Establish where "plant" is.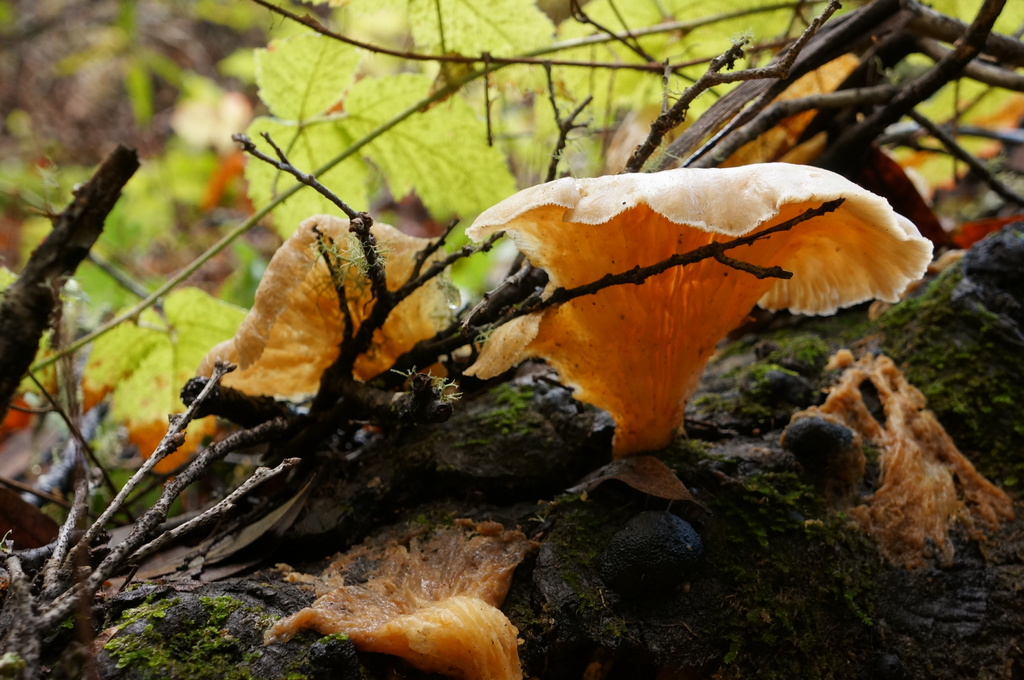
Established at pyautogui.locateOnScreen(0, 0, 1023, 679).
